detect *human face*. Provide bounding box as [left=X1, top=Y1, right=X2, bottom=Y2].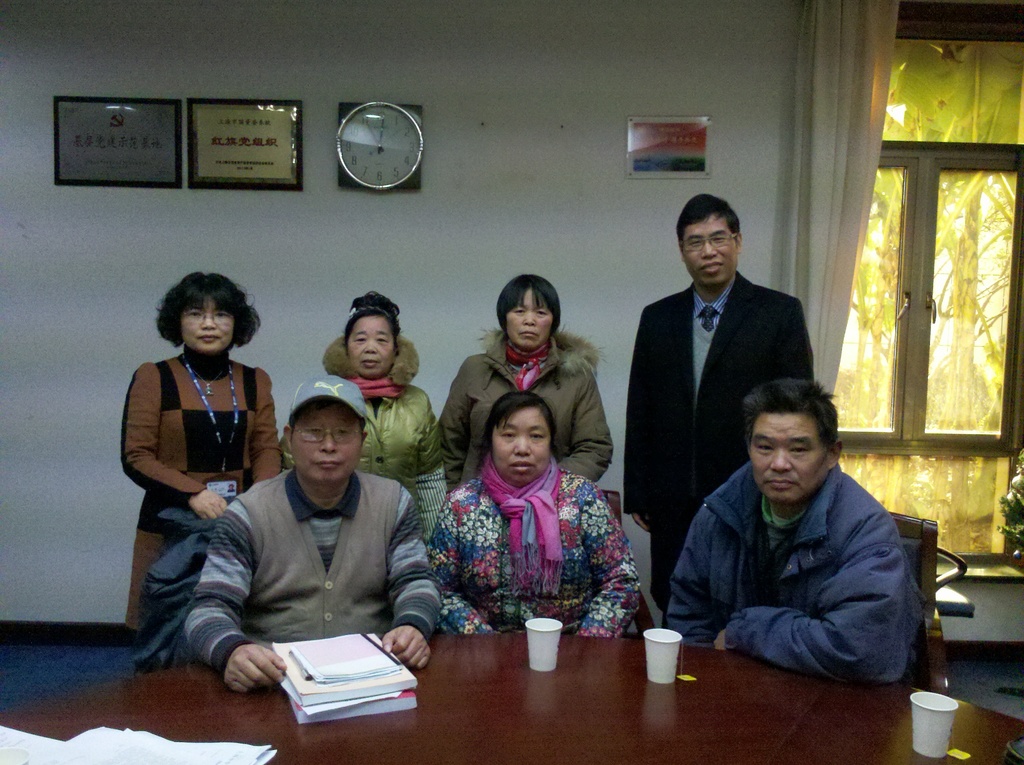
[left=488, top=396, right=555, bottom=490].
